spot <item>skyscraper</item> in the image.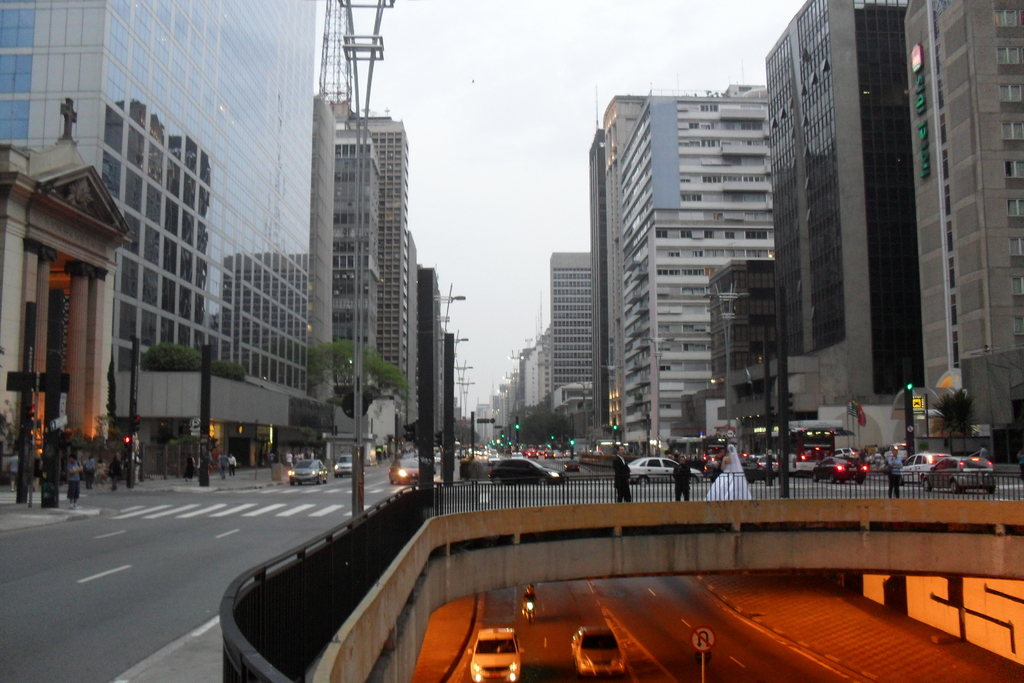
<item>skyscraper</item> found at (542, 247, 597, 413).
